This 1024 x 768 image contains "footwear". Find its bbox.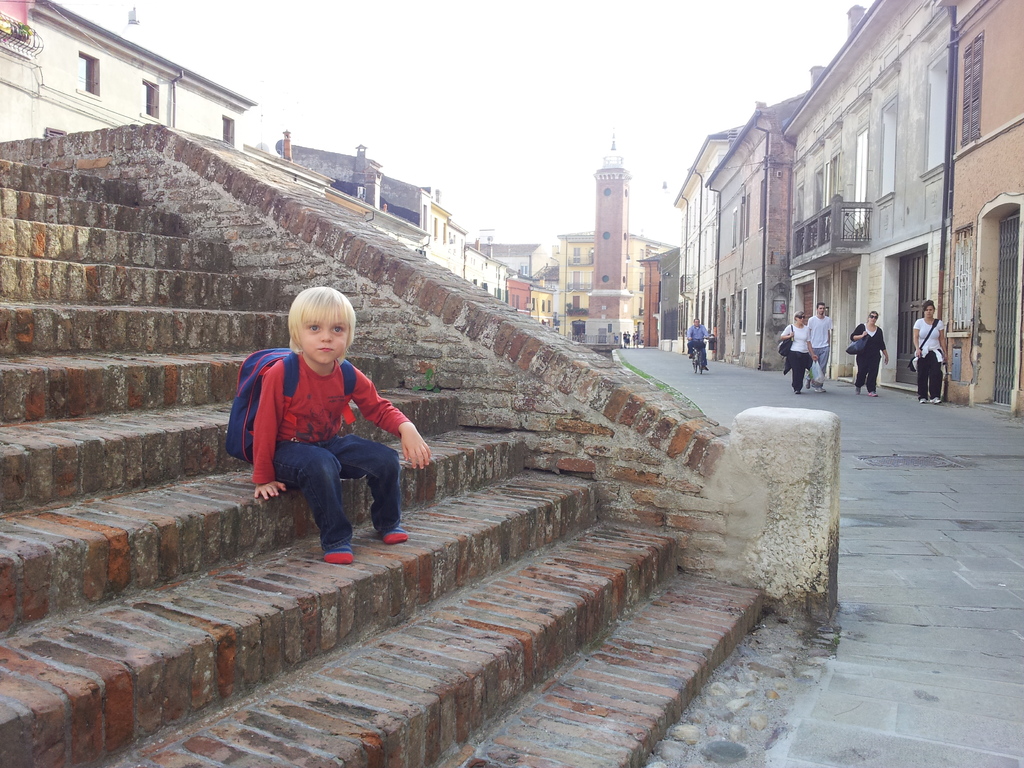
select_region(931, 397, 941, 403).
